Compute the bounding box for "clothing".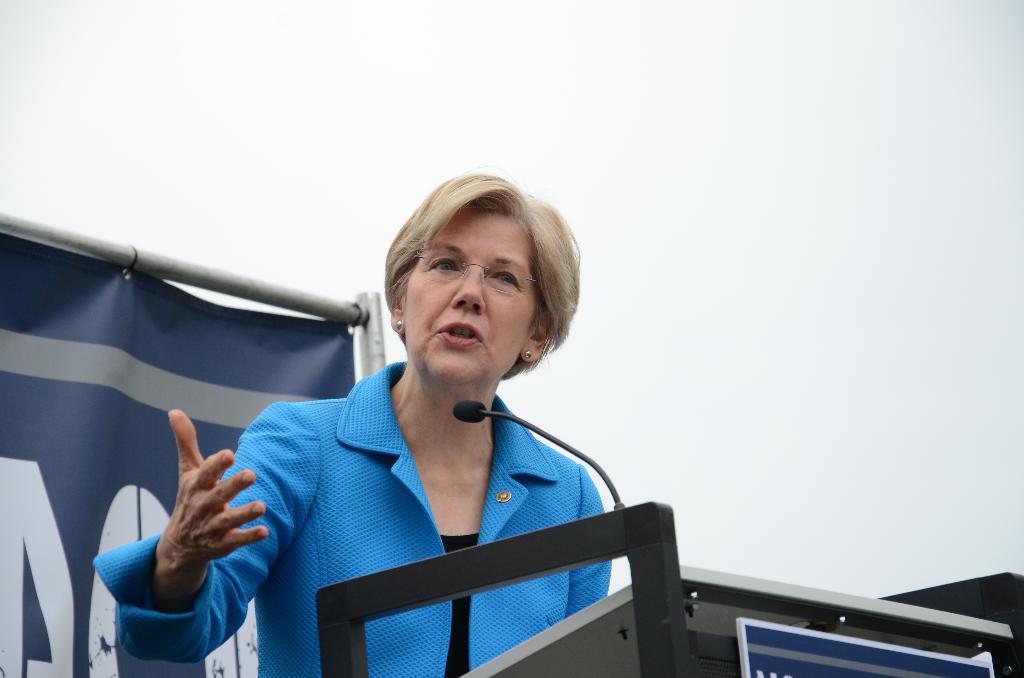
[186,351,668,667].
